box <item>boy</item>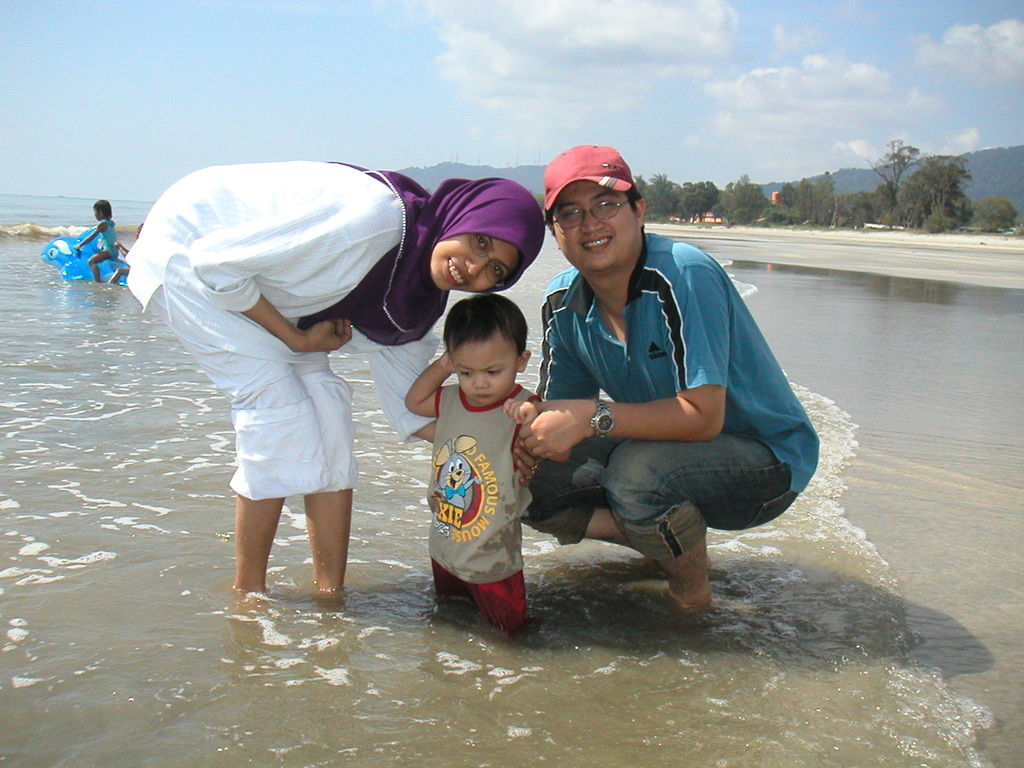
405, 287, 567, 642
